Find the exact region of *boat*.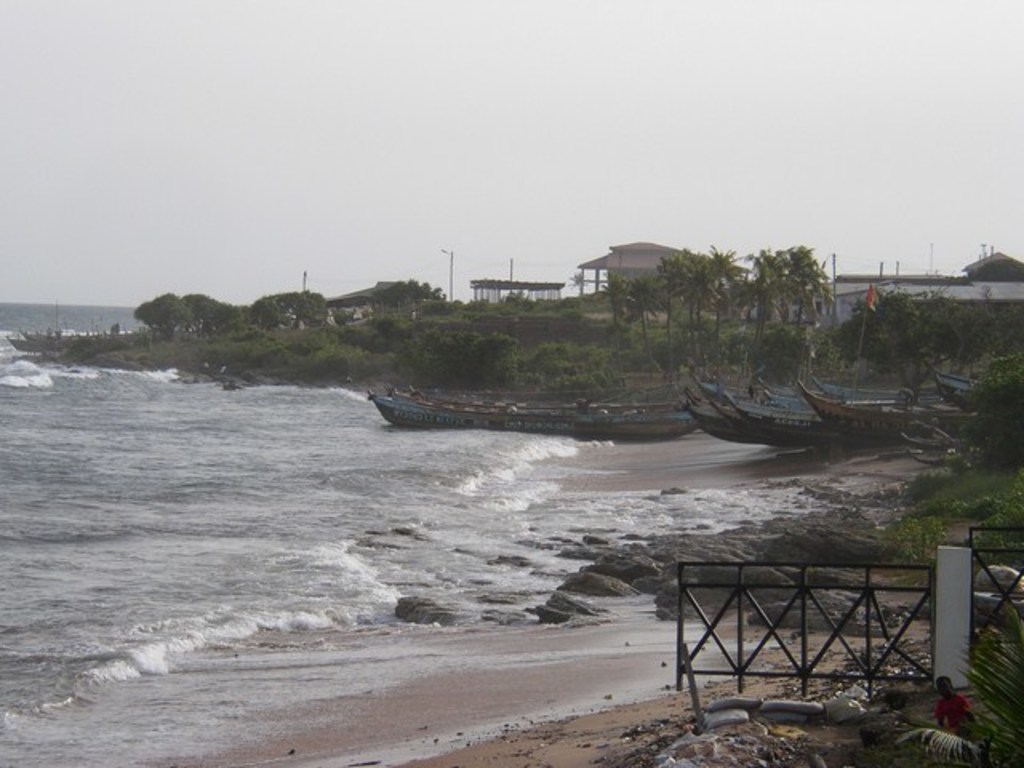
Exact region: 366/387/704/443.
